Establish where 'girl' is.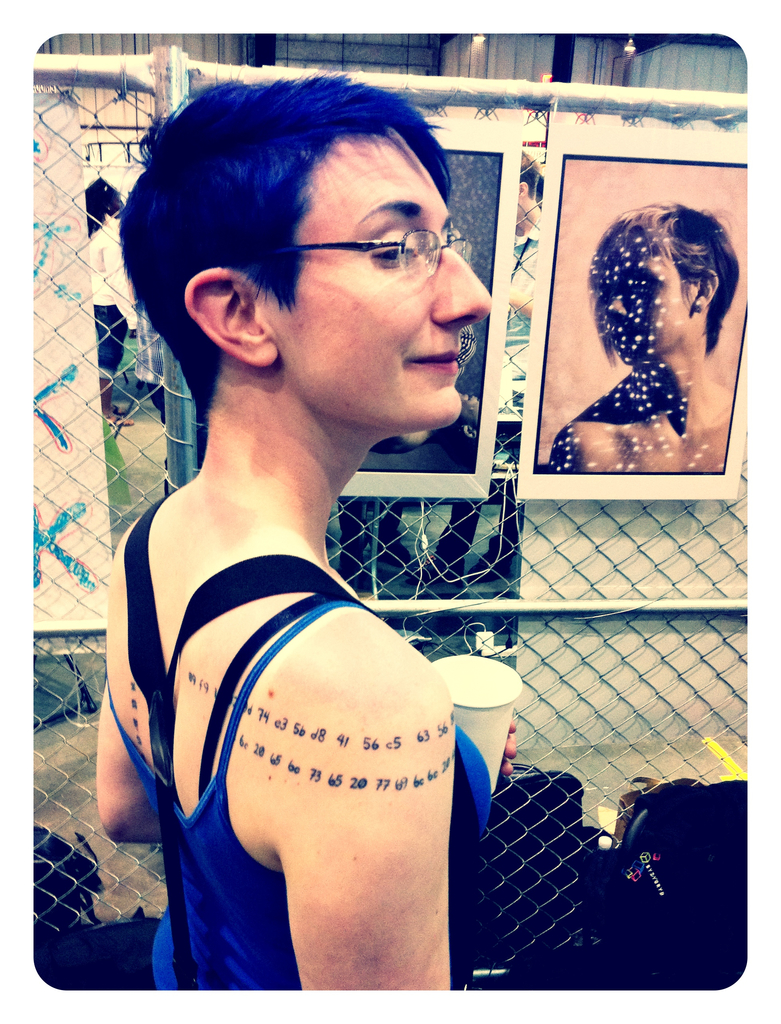
Established at x1=545 y1=202 x2=730 y2=475.
